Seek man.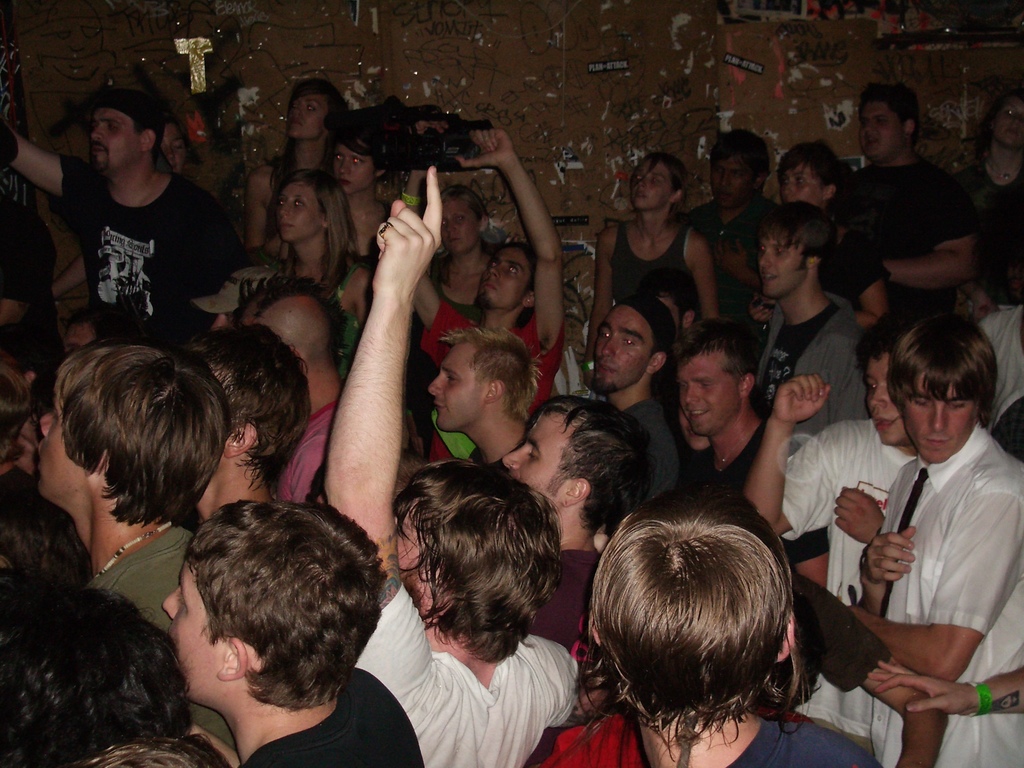
<bbox>251, 294, 345, 513</bbox>.
